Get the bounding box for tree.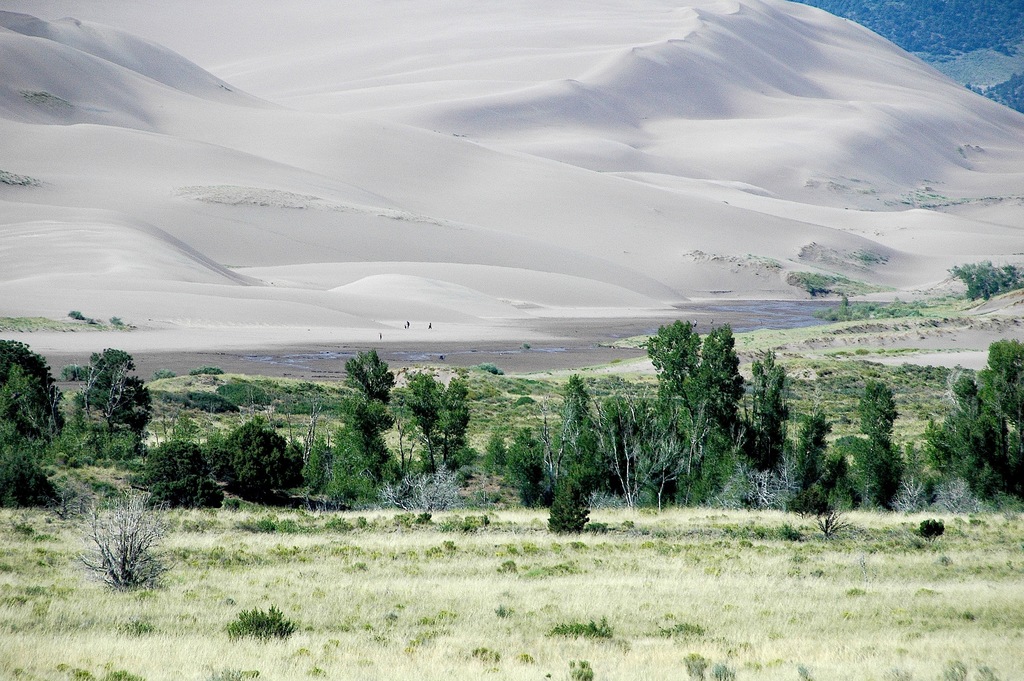
x1=76, y1=488, x2=181, y2=596.
